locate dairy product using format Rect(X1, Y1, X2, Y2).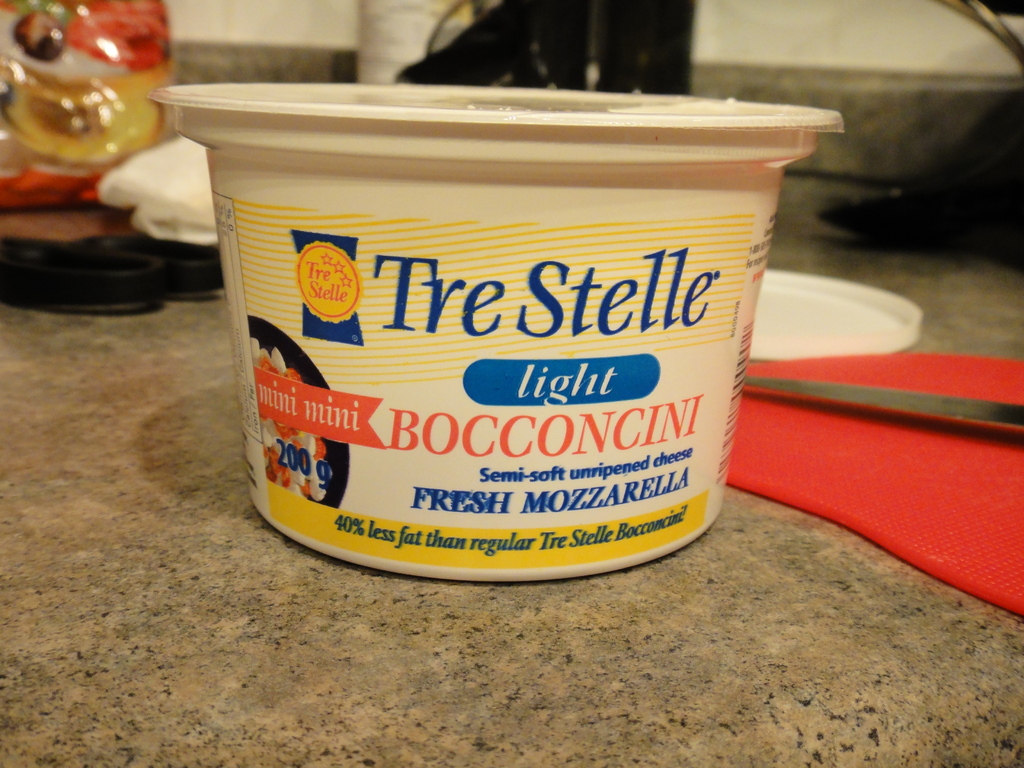
Rect(268, 346, 287, 379).
